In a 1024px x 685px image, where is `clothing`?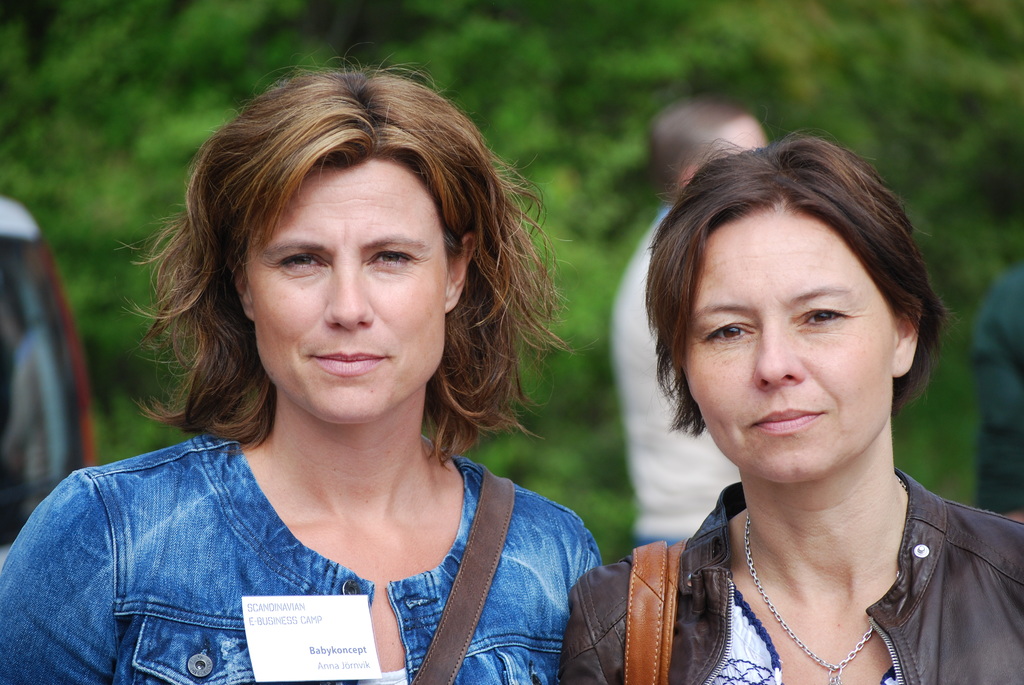
bbox=[561, 461, 1023, 684].
